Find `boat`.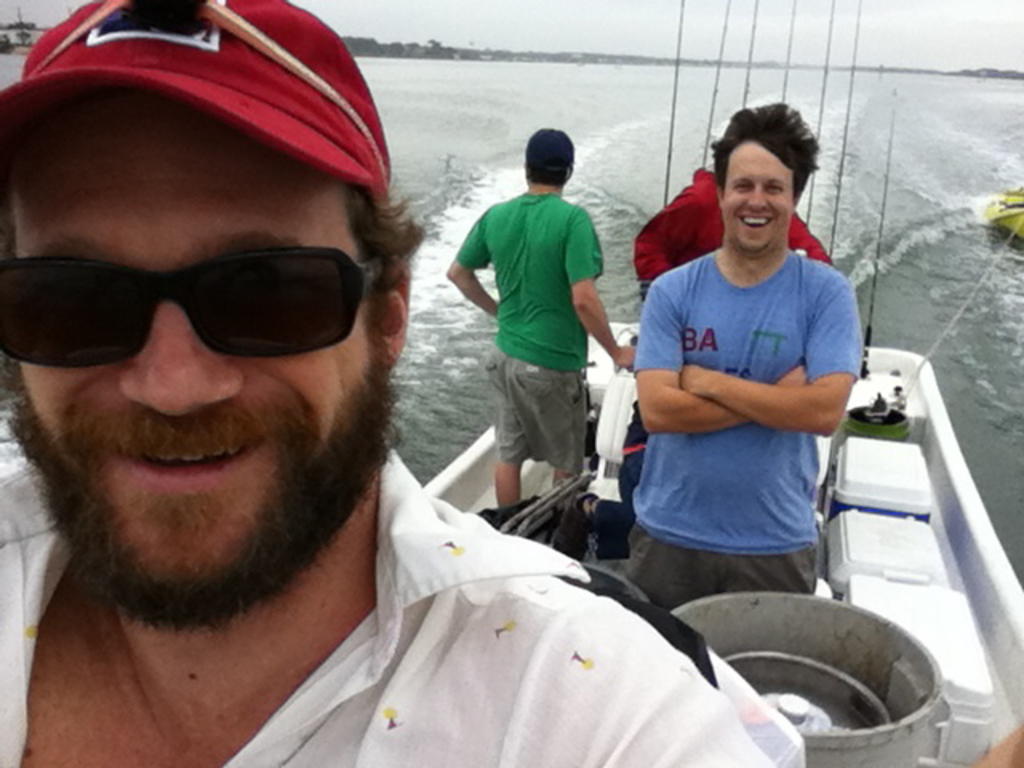
bbox=(419, 0, 1022, 766).
